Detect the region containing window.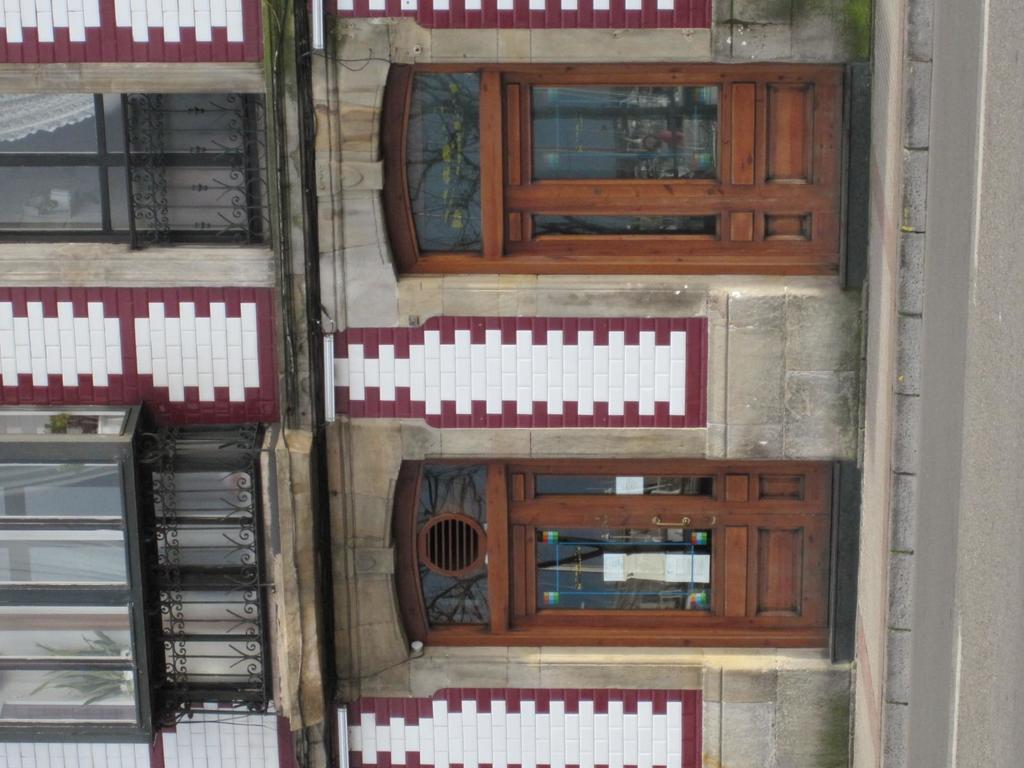
0/406/159/740.
